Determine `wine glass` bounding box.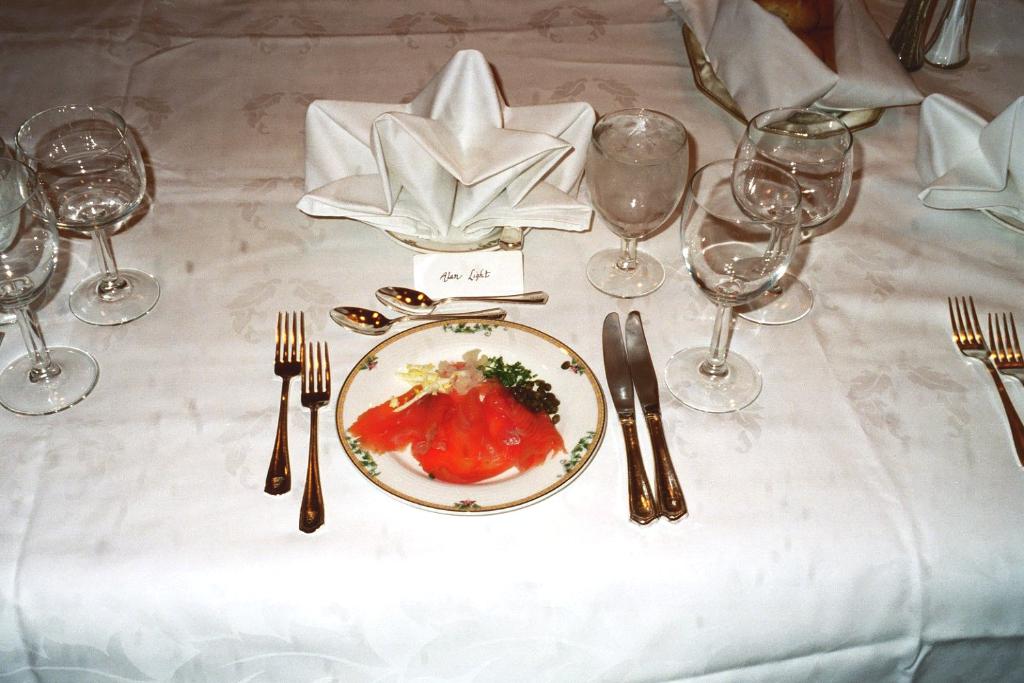
Determined: Rect(12, 109, 148, 326).
